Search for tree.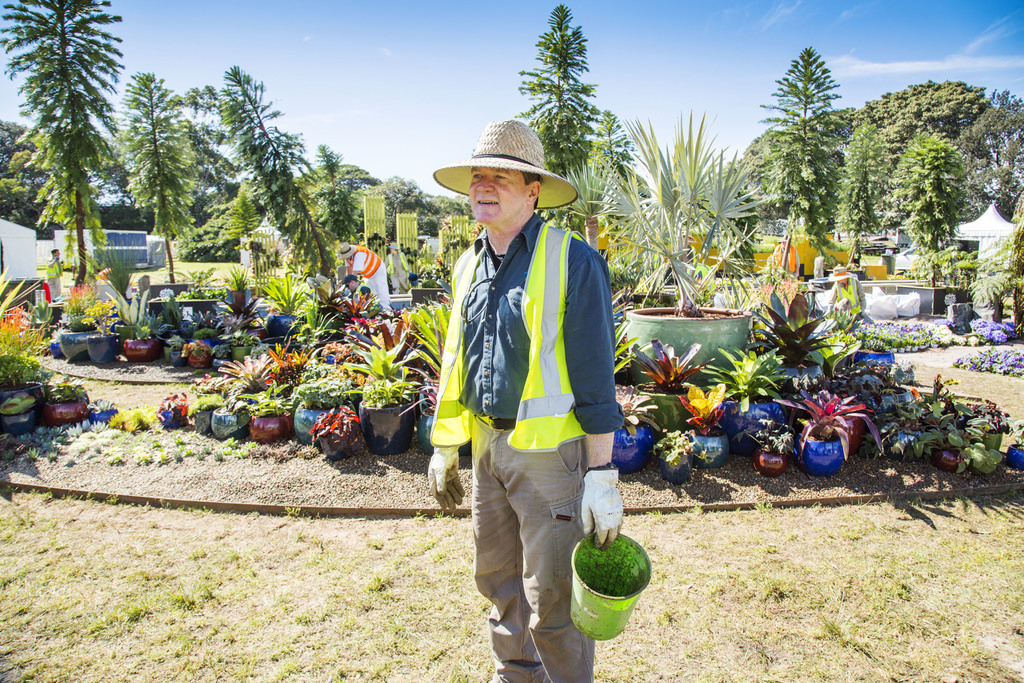
Found at region(116, 75, 200, 293).
